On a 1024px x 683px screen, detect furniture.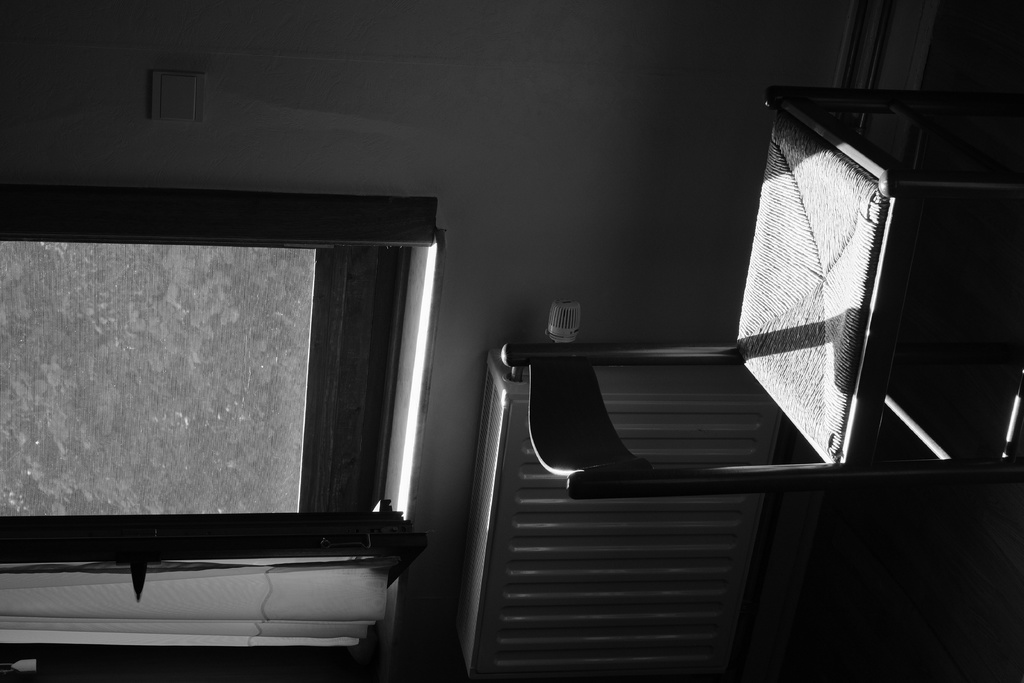
(497,88,1023,497).
